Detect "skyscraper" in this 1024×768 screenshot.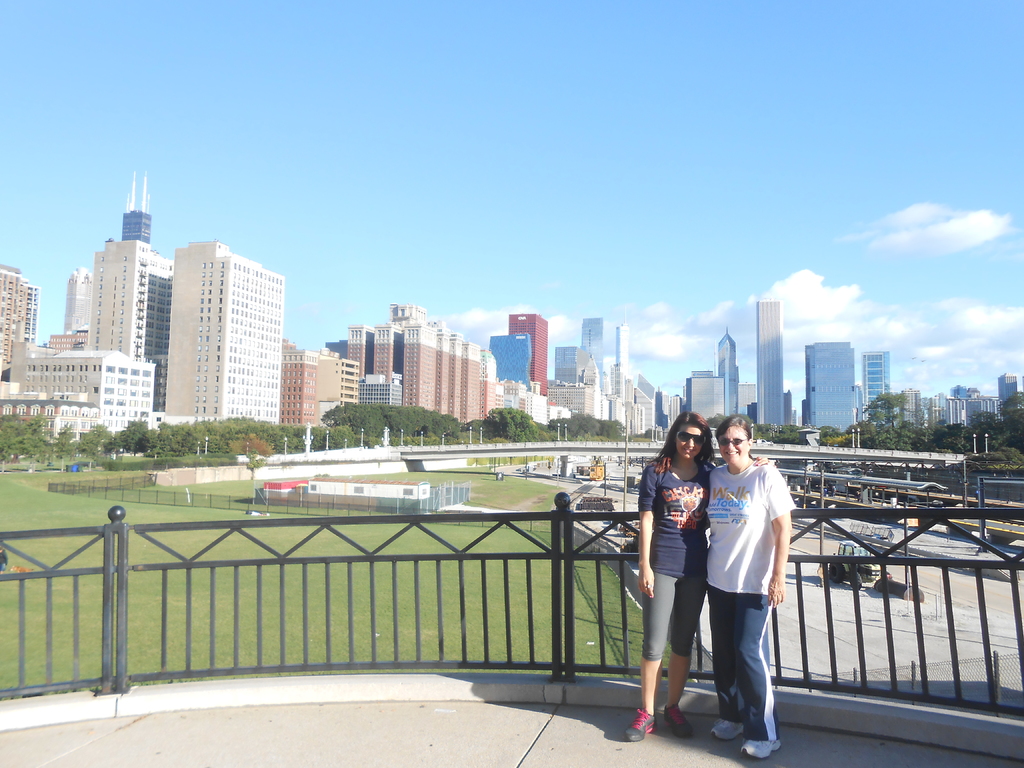
Detection: select_region(6, 332, 161, 429).
